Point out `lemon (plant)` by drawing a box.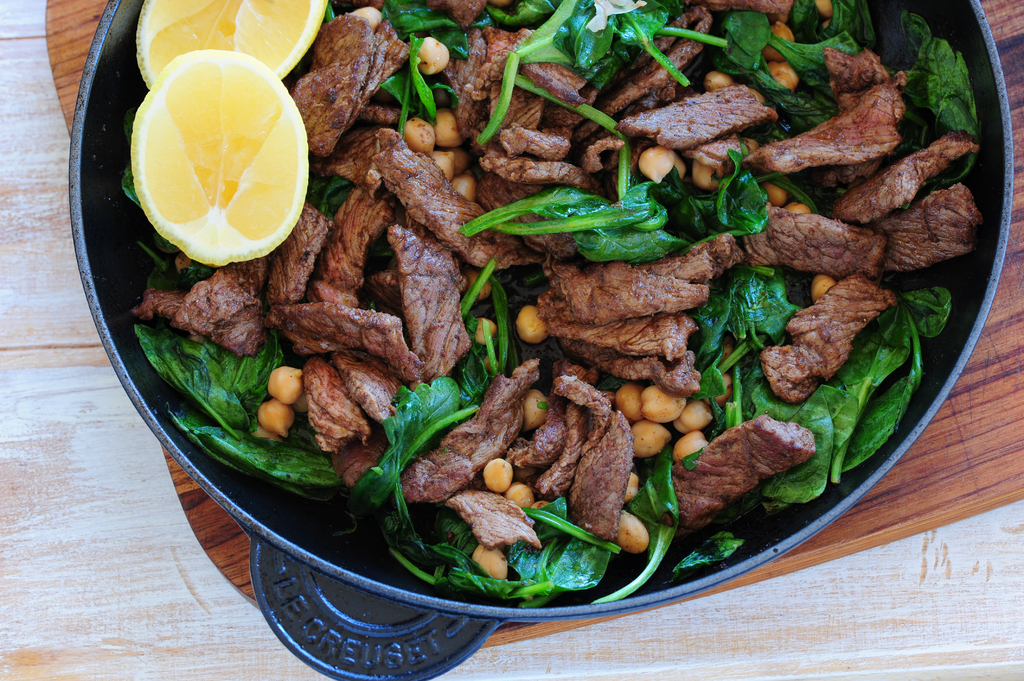
bbox=(132, 0, 330, 93).
